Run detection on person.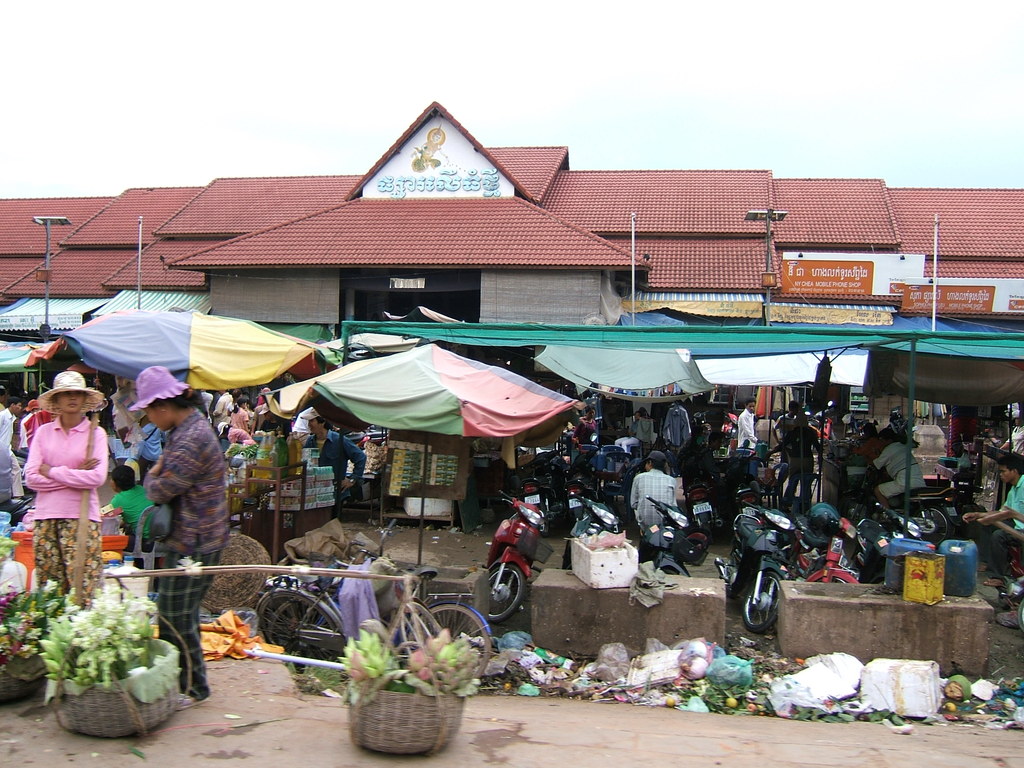
Result: detection(776, 401, 798, 492).
